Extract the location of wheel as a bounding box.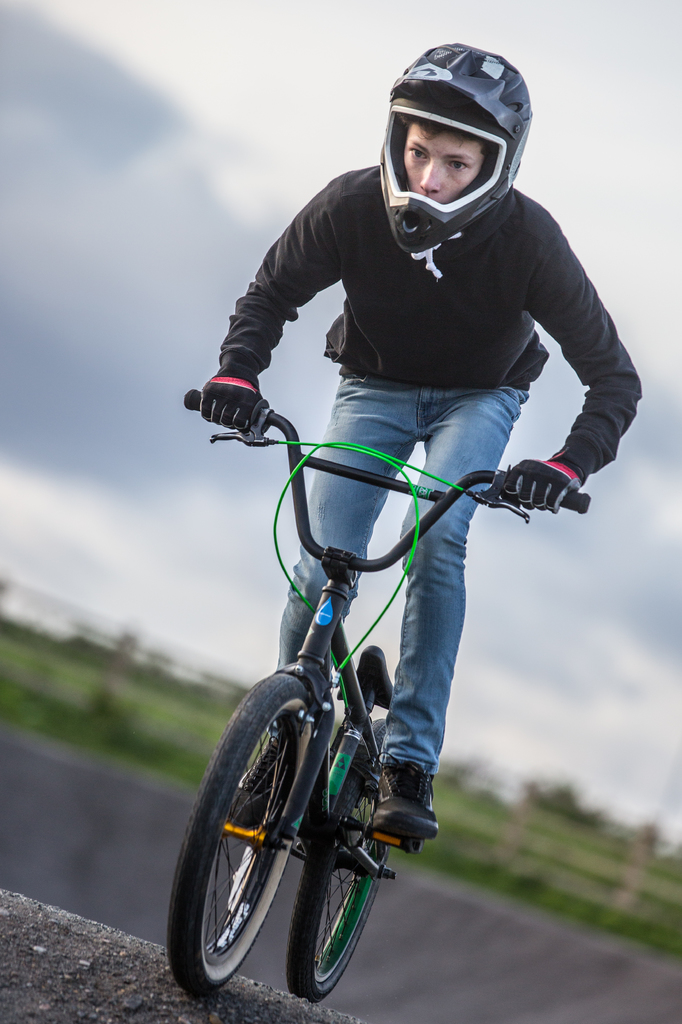
(290,711,396,1003).
